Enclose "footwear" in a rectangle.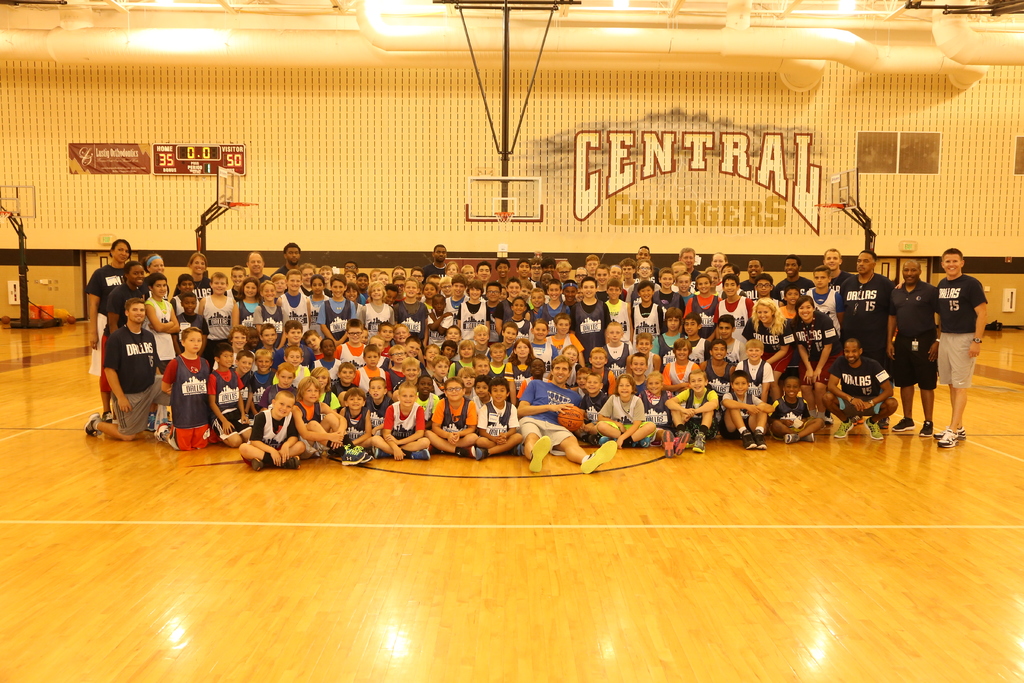
[left=511, top=444, right=522, bottom=454].
